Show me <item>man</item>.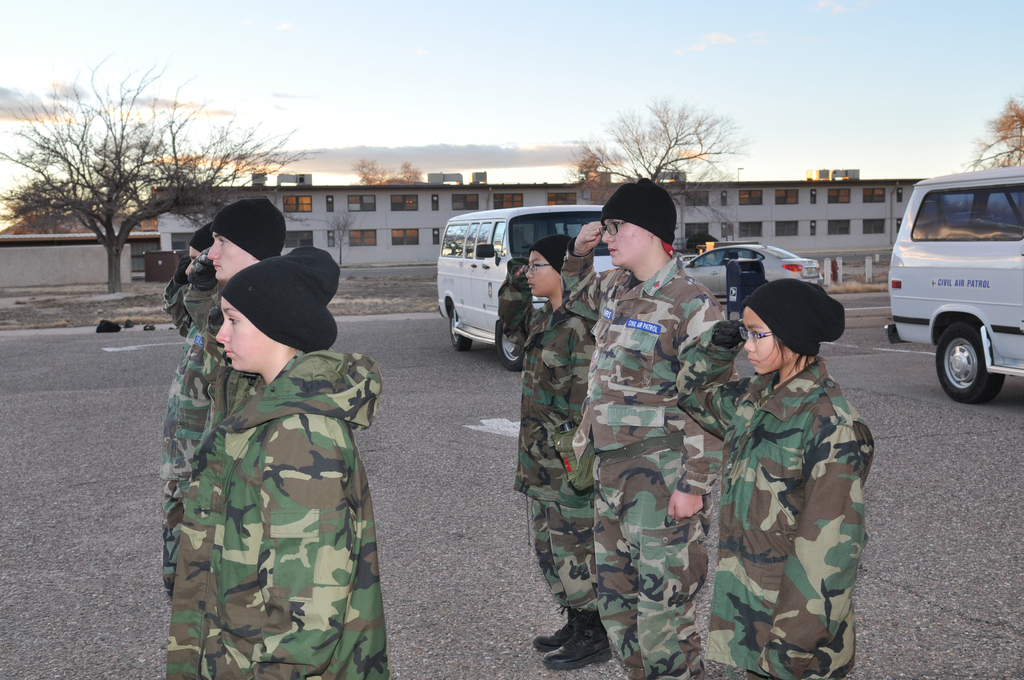
<item>man</item> is here: (568, 186, 793, 677).
